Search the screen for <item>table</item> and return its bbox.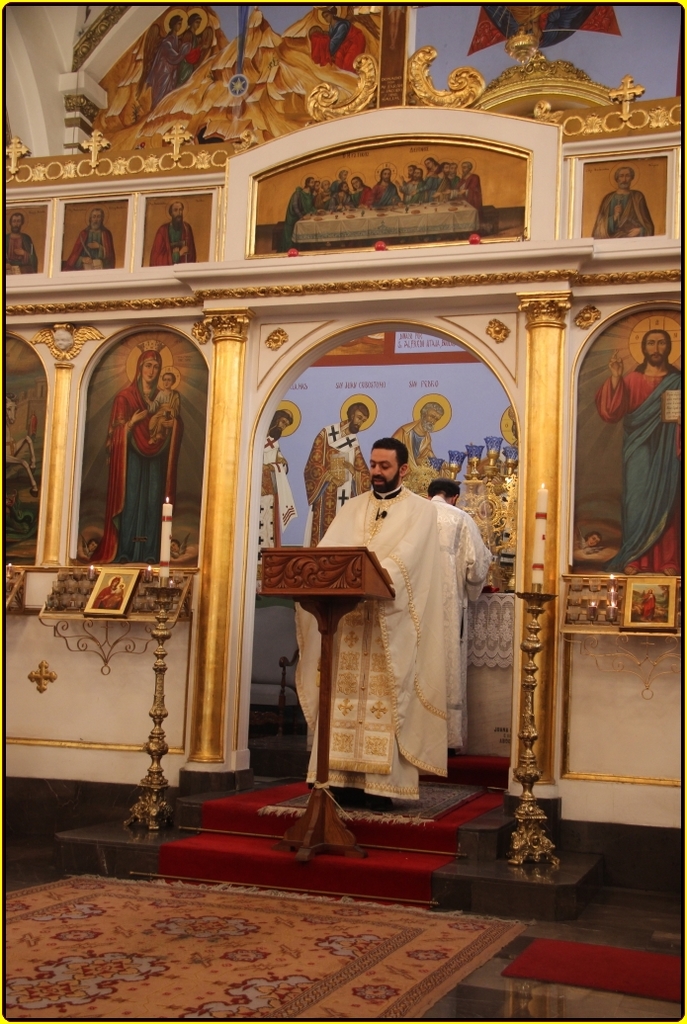
Found: bbox=[254, 506, 419, 872].
